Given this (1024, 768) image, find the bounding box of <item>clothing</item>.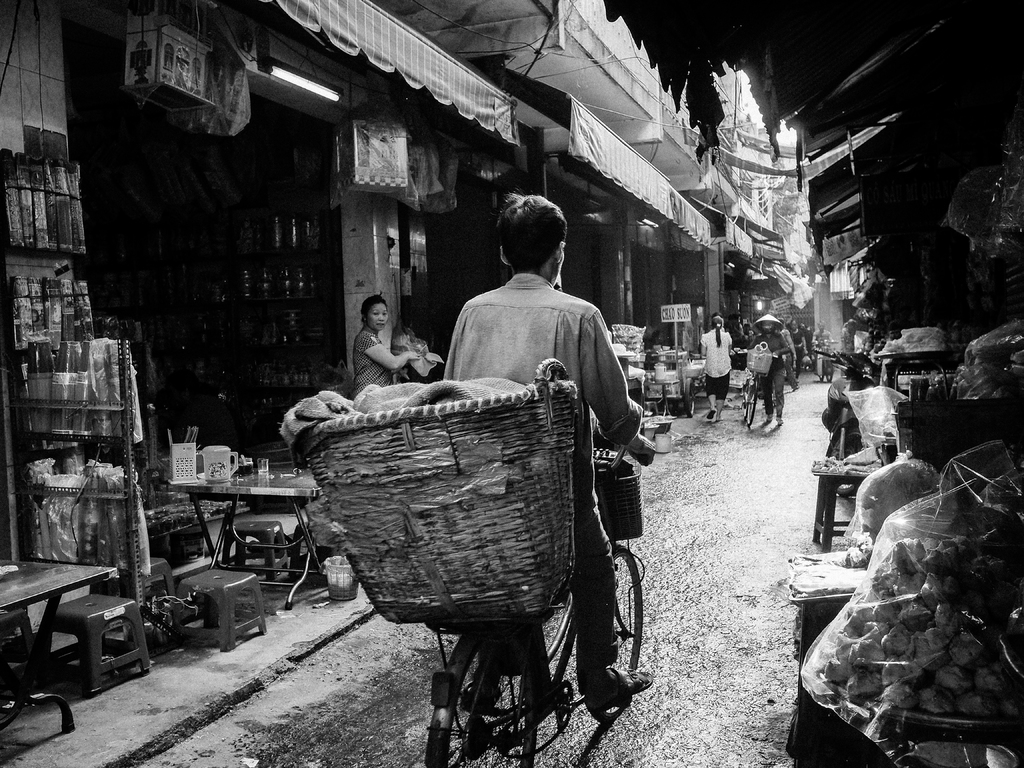
box(750, 331, 785, 418).
